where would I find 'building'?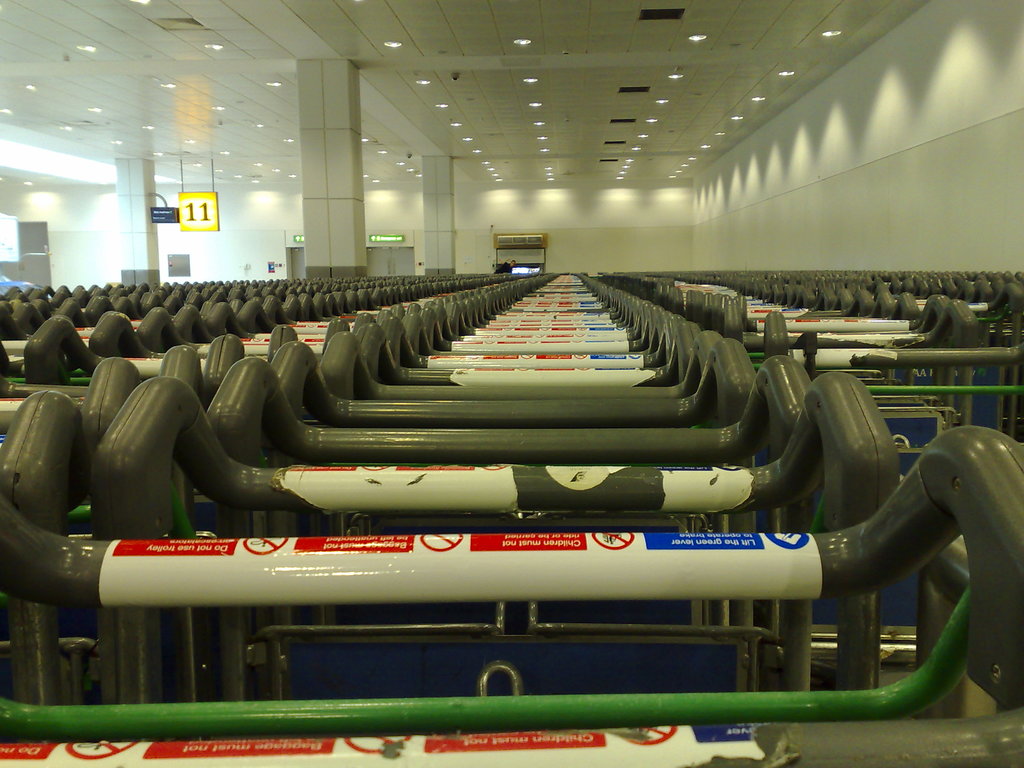
At <box>0,0,1023,767</box>.
